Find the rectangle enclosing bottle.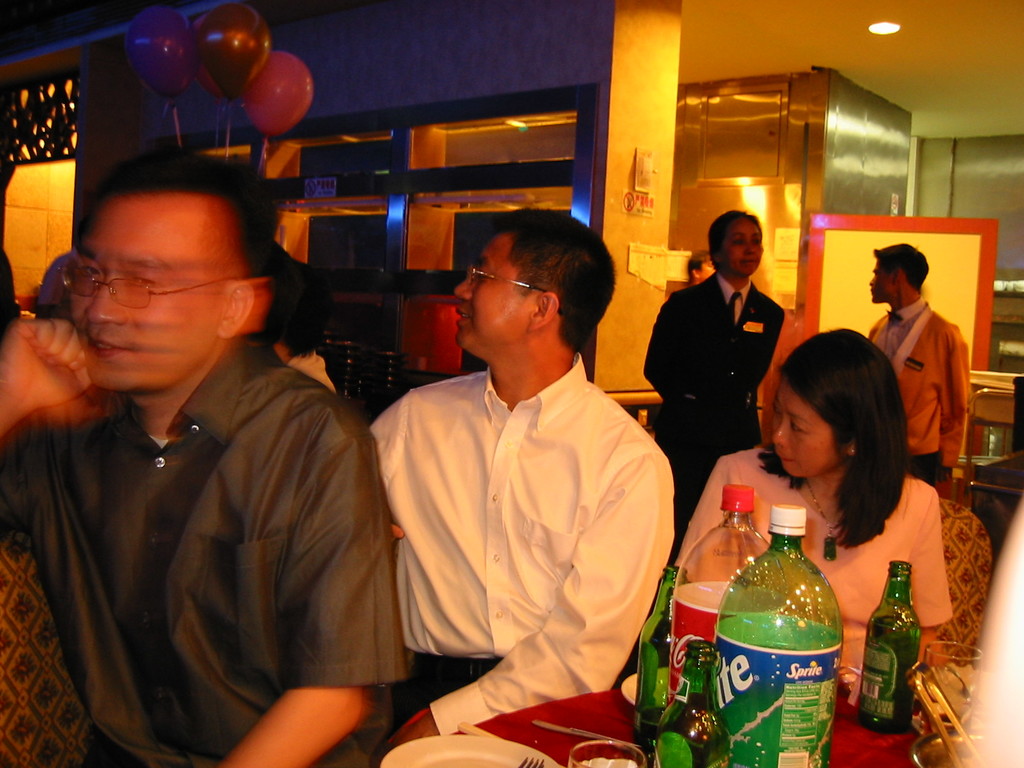
Rect(716, 490, 851, 765).
